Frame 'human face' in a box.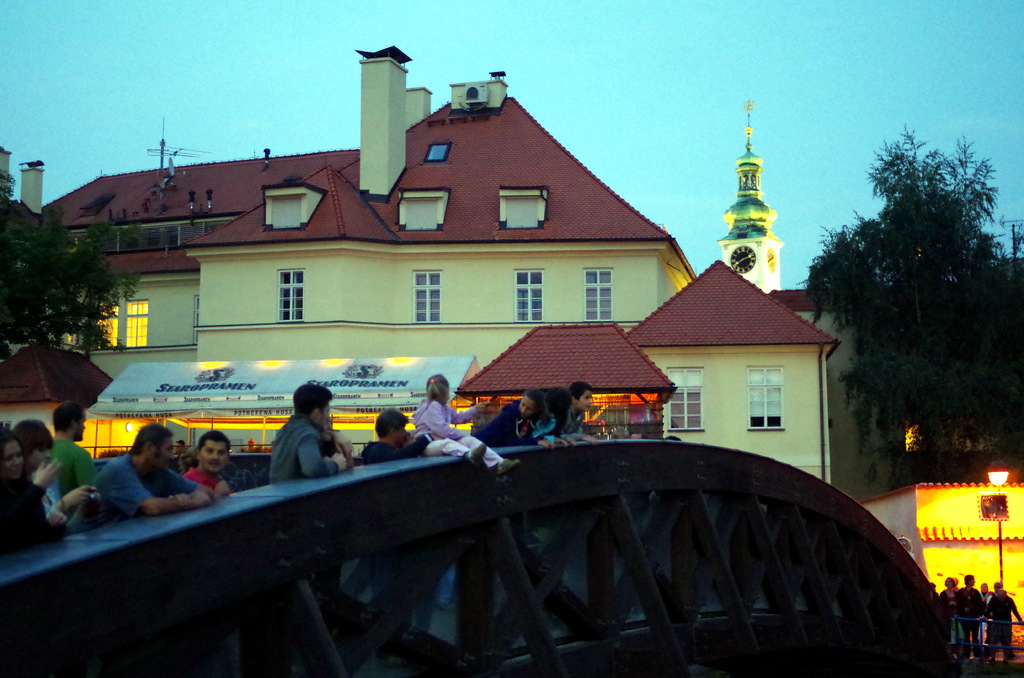
x1=319 y1=400 x2=328 y2=427.
